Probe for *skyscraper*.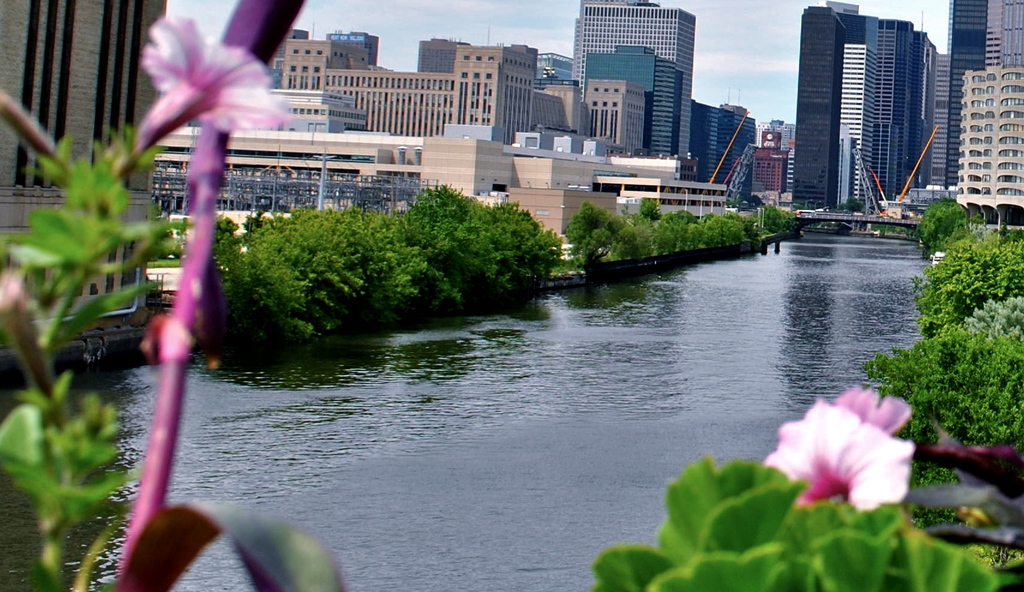
Probe result: l=578, t=3, r=696, b=158.
